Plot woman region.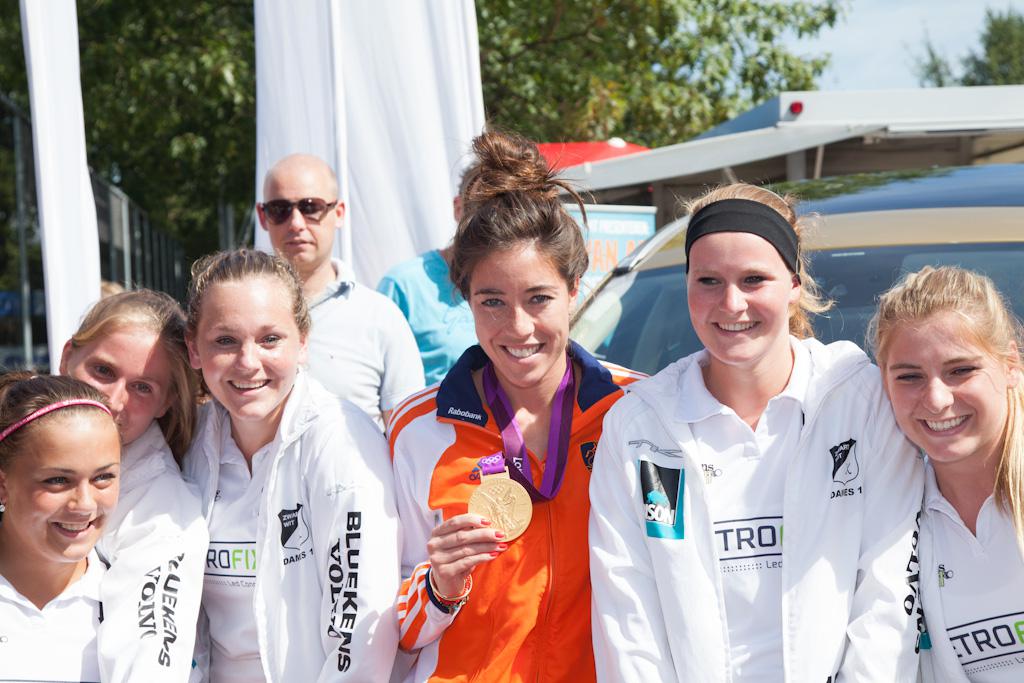
Plotted at box(383, 111, 649, 682).
